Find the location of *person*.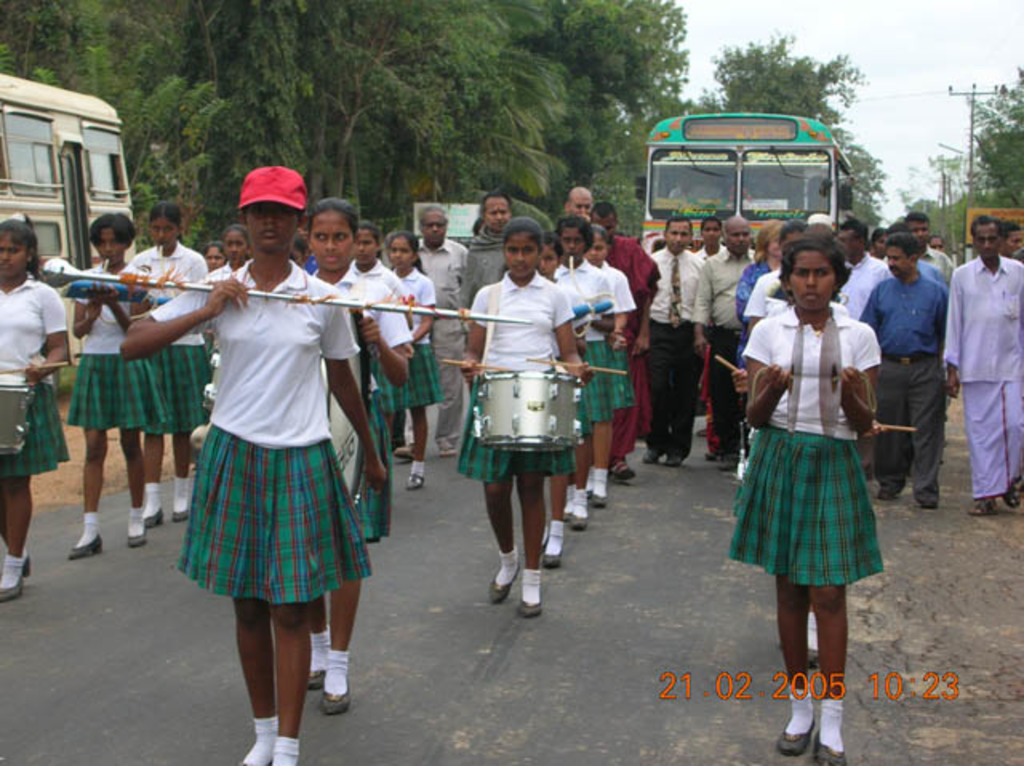
Location: l=896, t=203, r=950, b=285.
